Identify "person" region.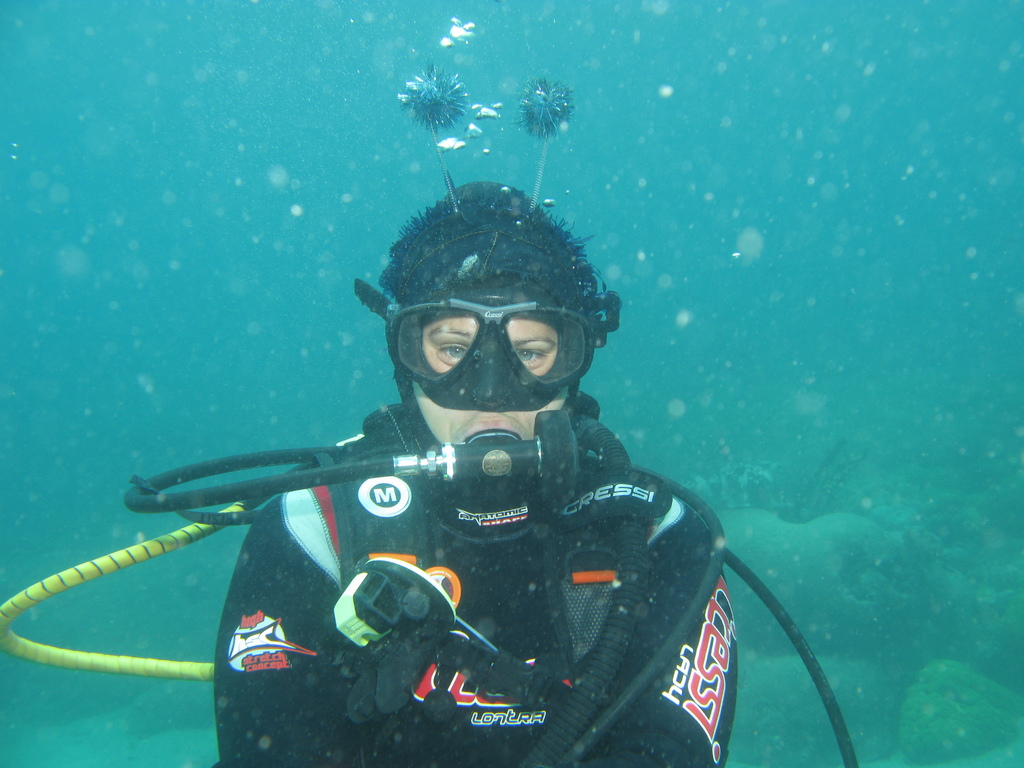
Region: locate(171, 216, 714, 738).
